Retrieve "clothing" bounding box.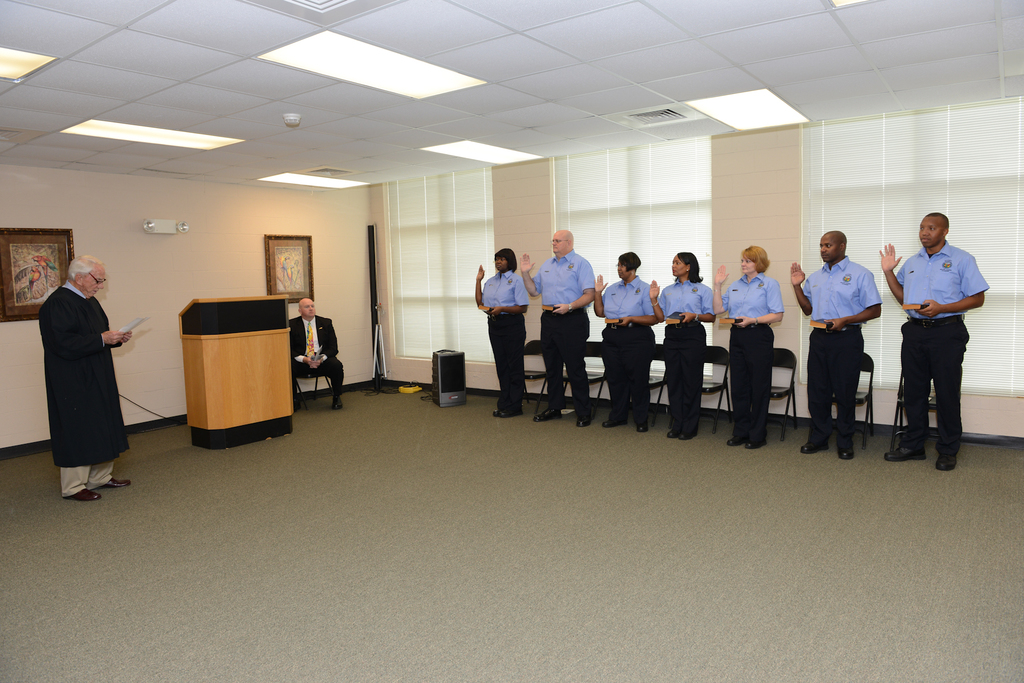
Bounding box: (289,317,343,403).
